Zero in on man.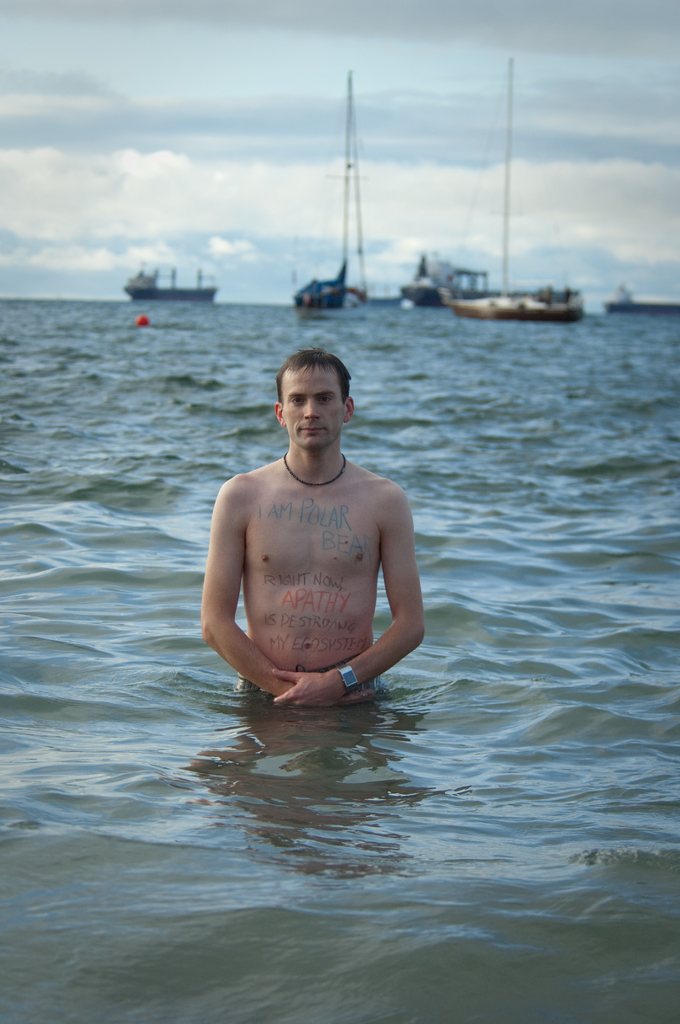
Zeroed in: bbox=(218, 347, 416, 758).
